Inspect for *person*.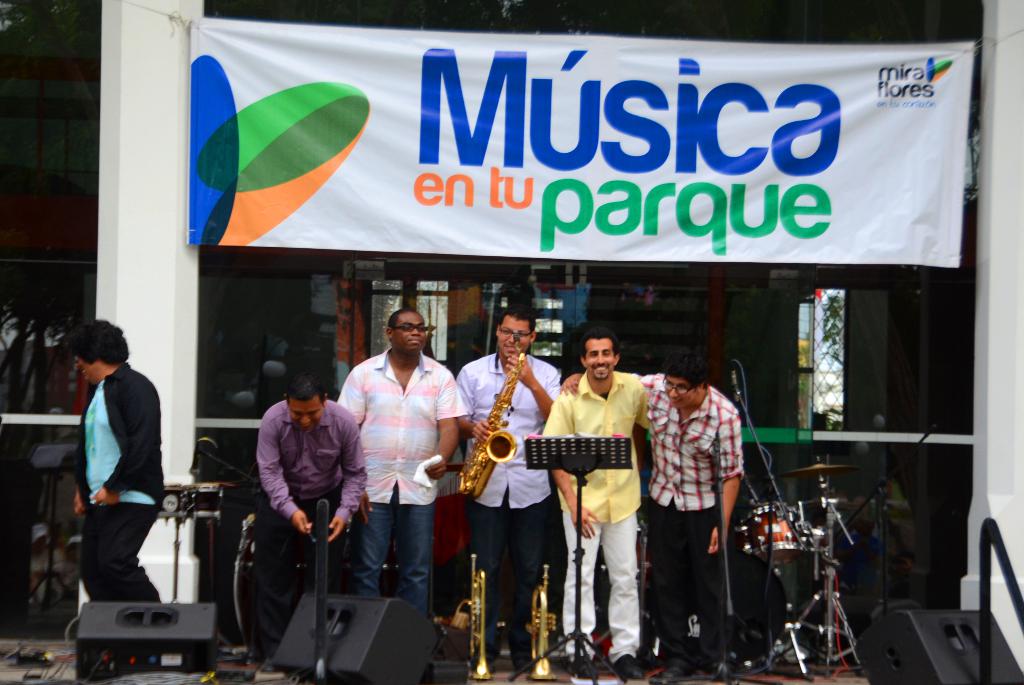
Inspection: (left=337, top=309, right=467, bottom=684).
